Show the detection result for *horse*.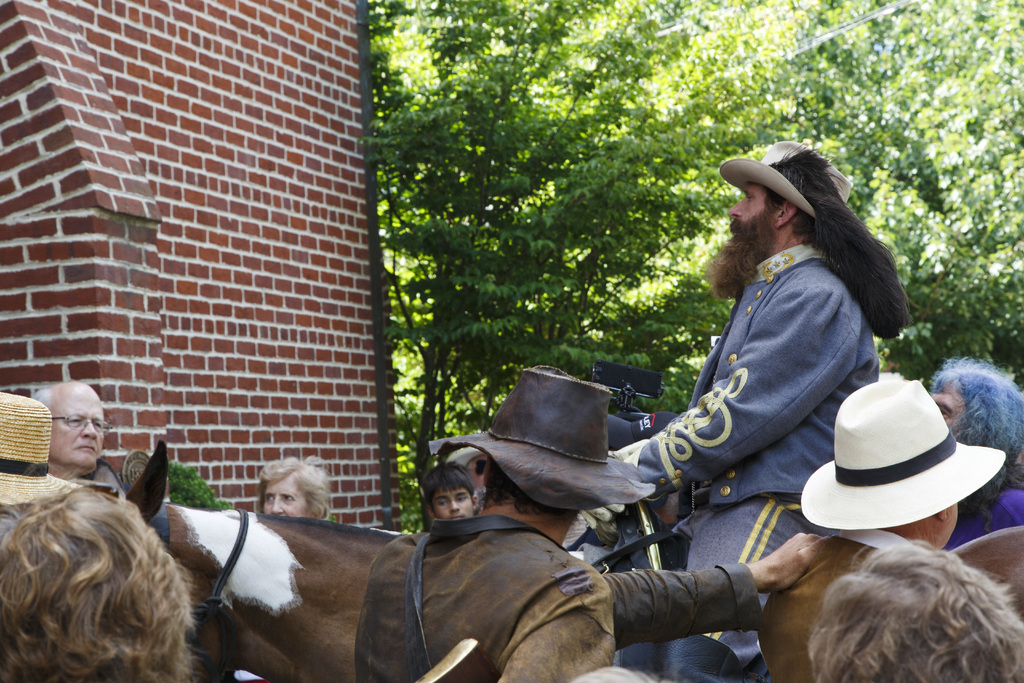
detection(123, 438, 400, 682).
